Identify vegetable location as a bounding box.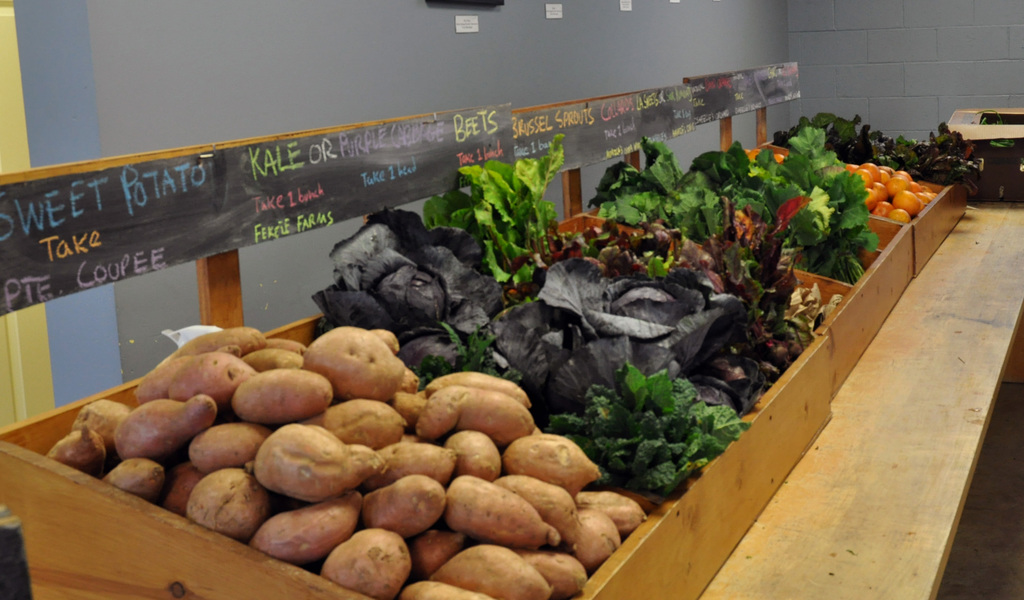
[556, 371, 735, 507].
